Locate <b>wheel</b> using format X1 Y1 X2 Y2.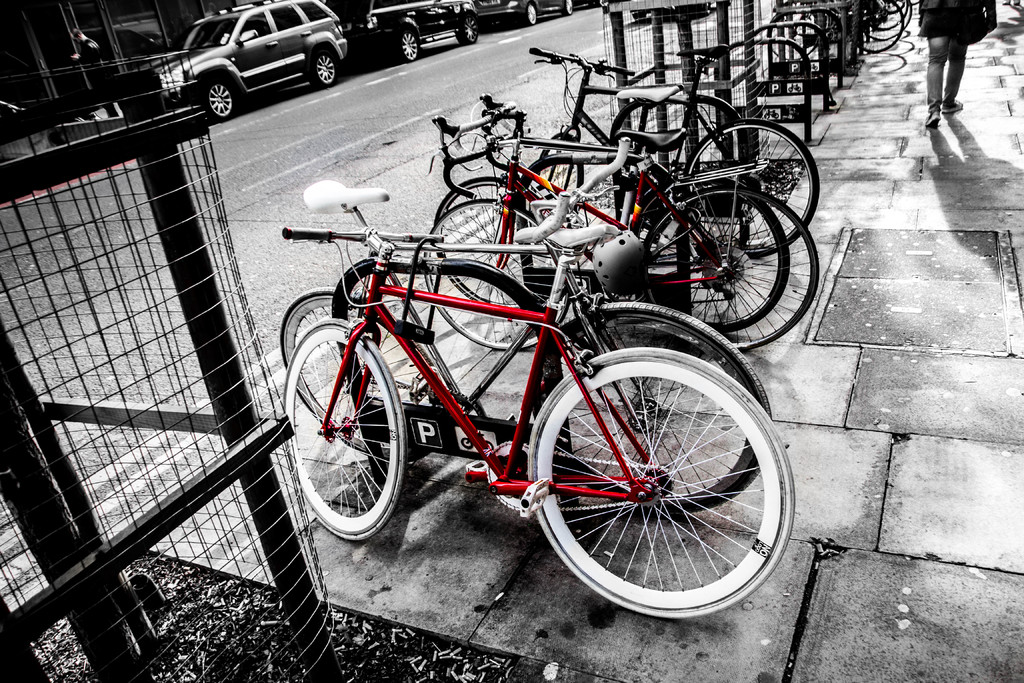
525 3 537 24.
